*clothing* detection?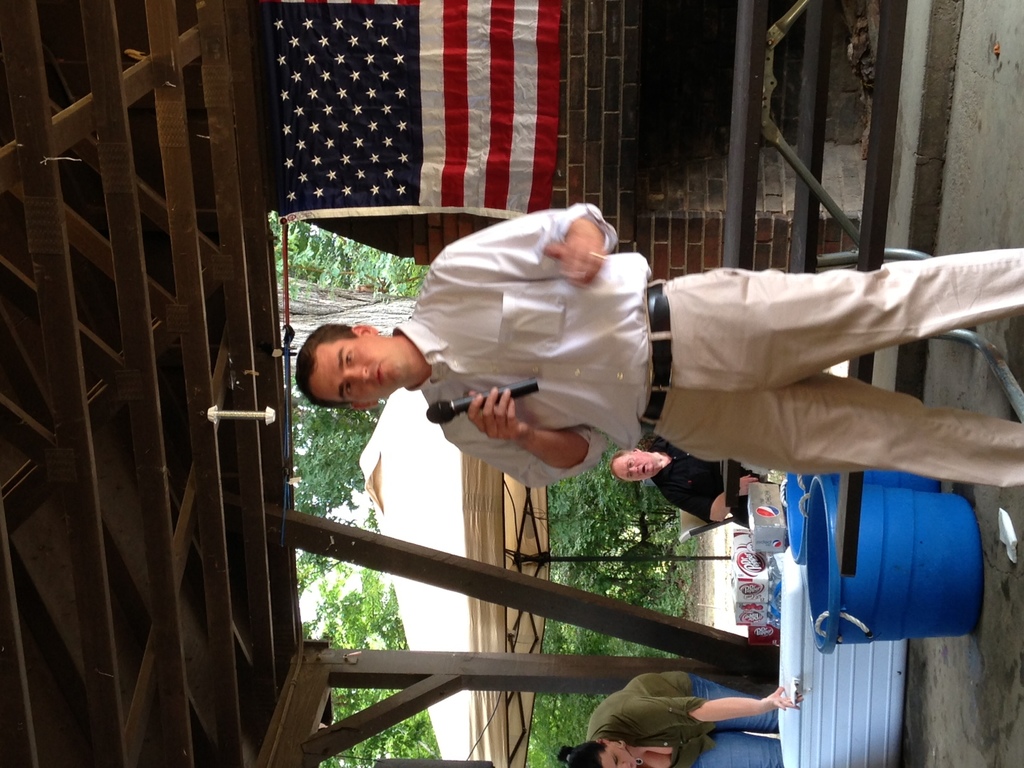
<box>588,675,788,767</box>
